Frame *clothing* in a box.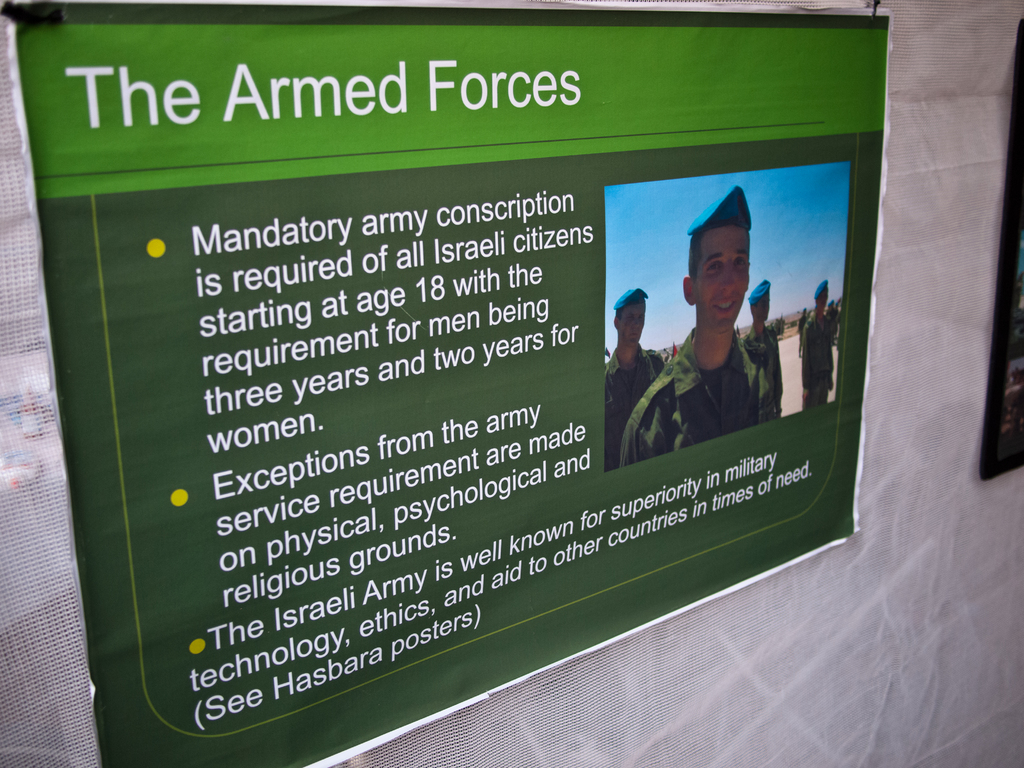
detection(797, 305, 838, 405).
